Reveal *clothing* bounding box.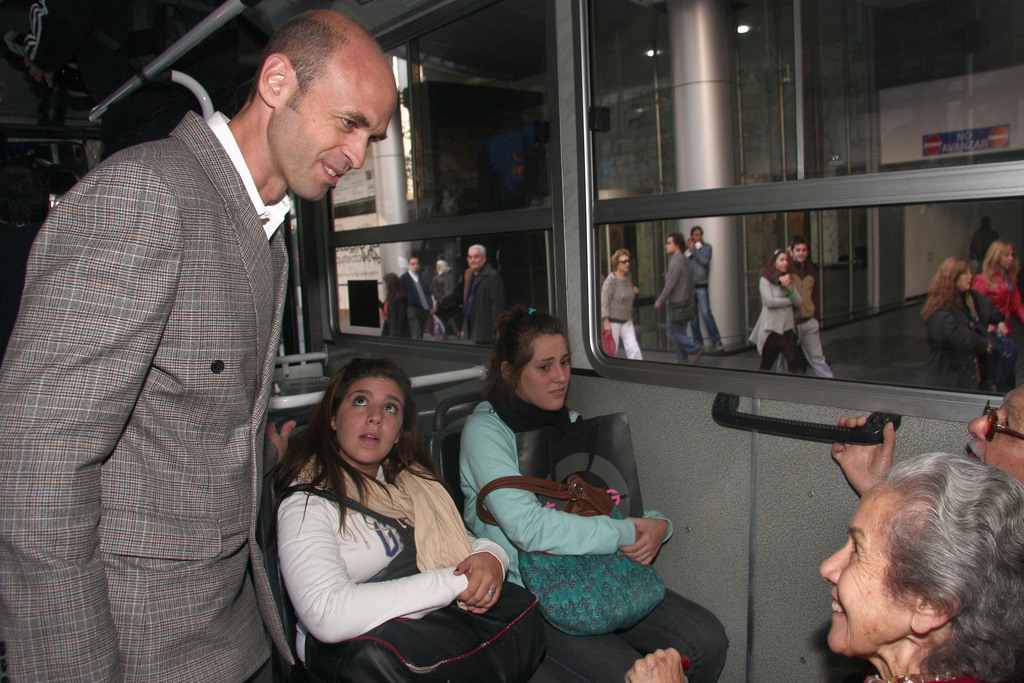
Revealed: 806 320 833 378.
